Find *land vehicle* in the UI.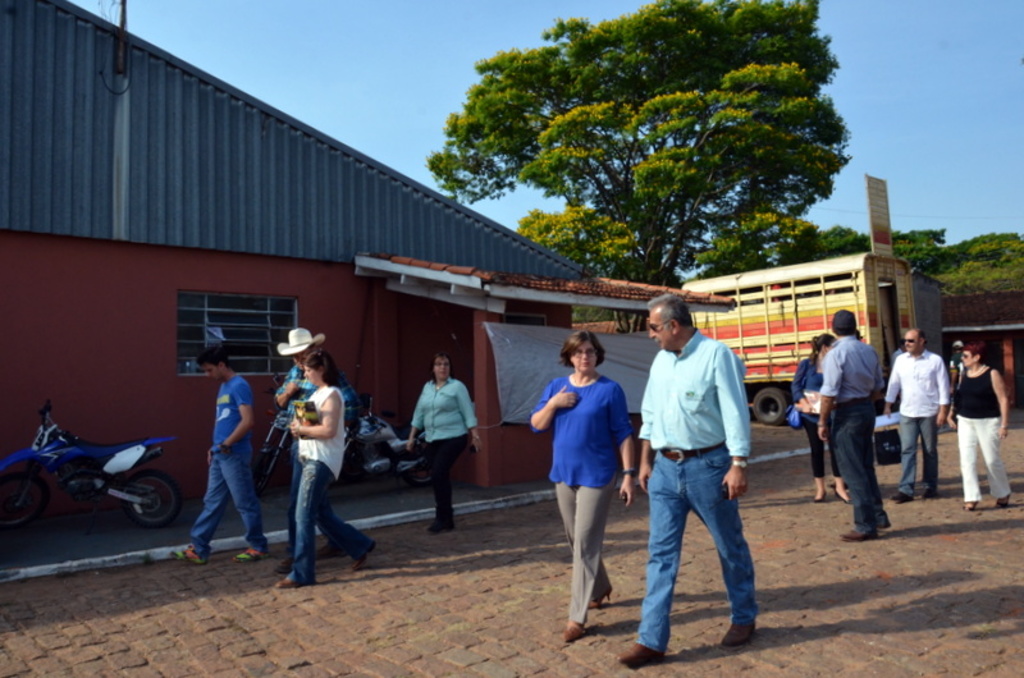
UI element at {"left": 344, "top": 399, "right": 422, "bottom": 484}.
